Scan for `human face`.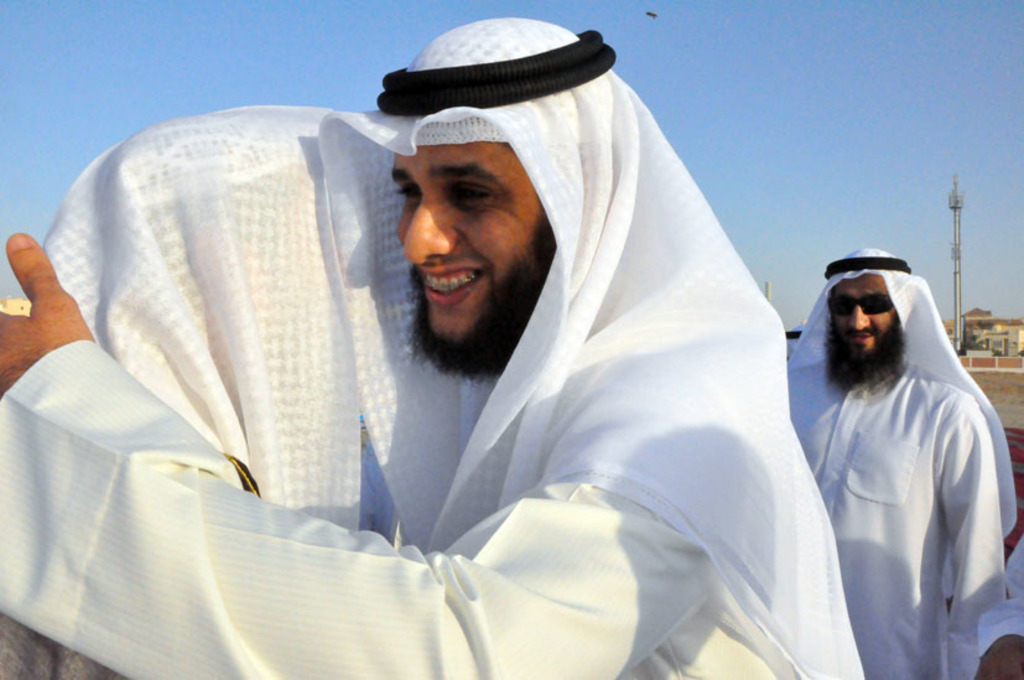
Scan result: box=[825, 271, 914, 384].
